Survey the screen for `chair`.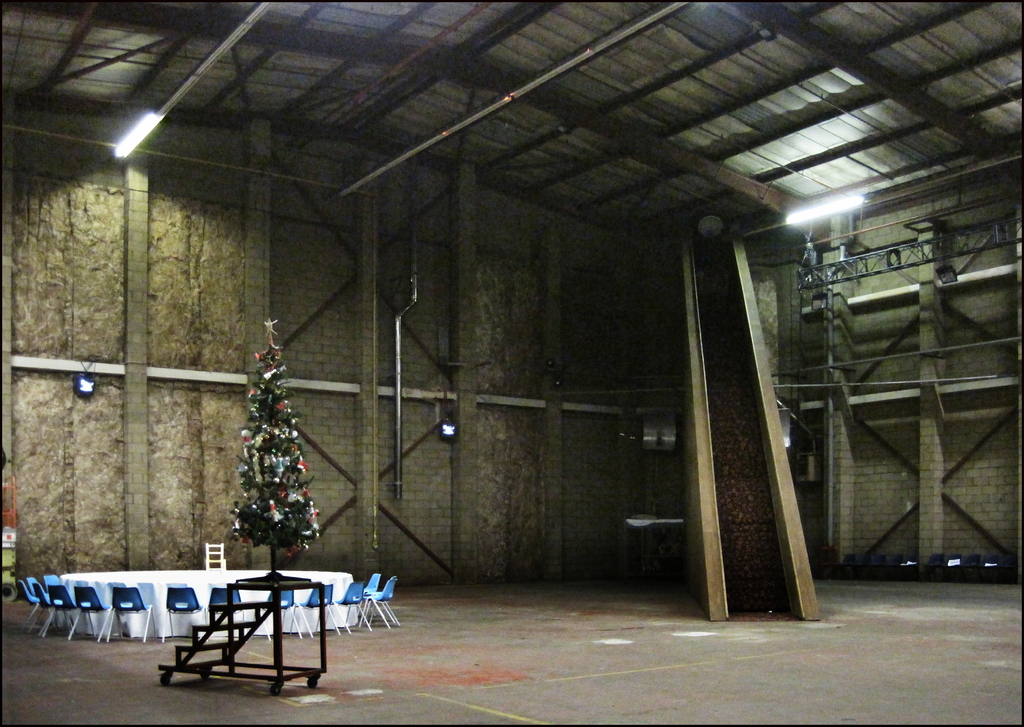
Survey found: crop(285, 588, 349, 638).
